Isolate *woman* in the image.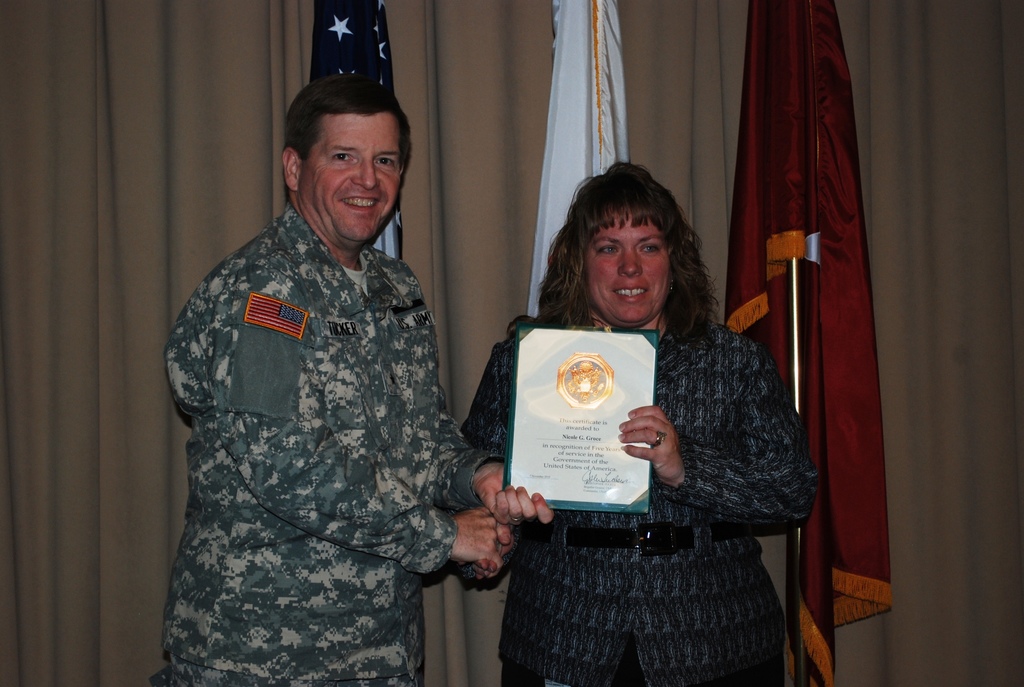
Isolated region: crop(513, 183, 803, 677).
